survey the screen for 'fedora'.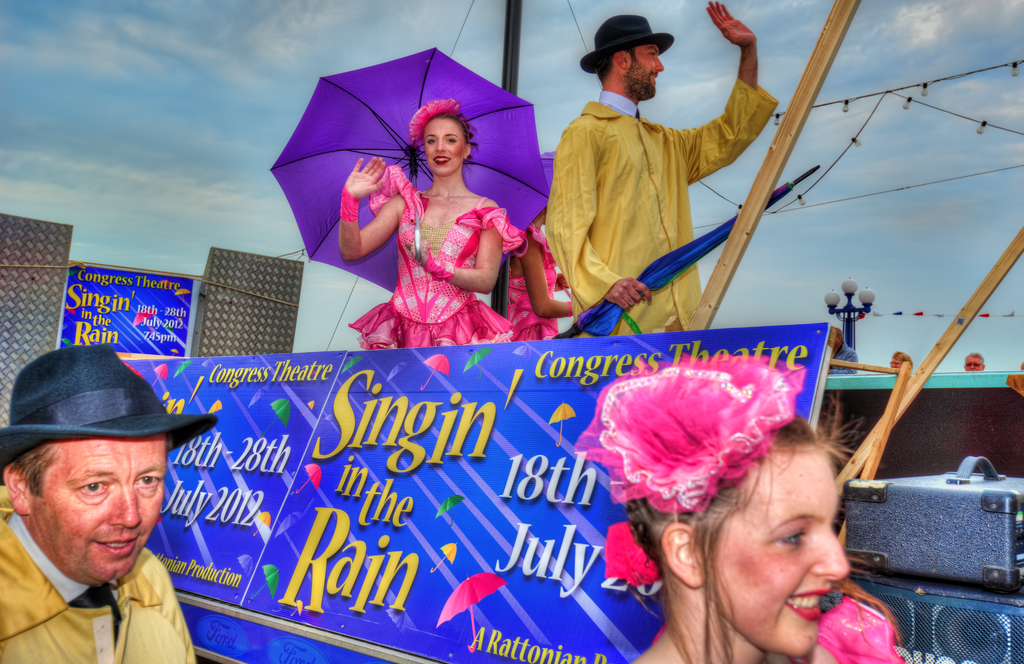
Survey found: box=[579, 10, 673, 72].
